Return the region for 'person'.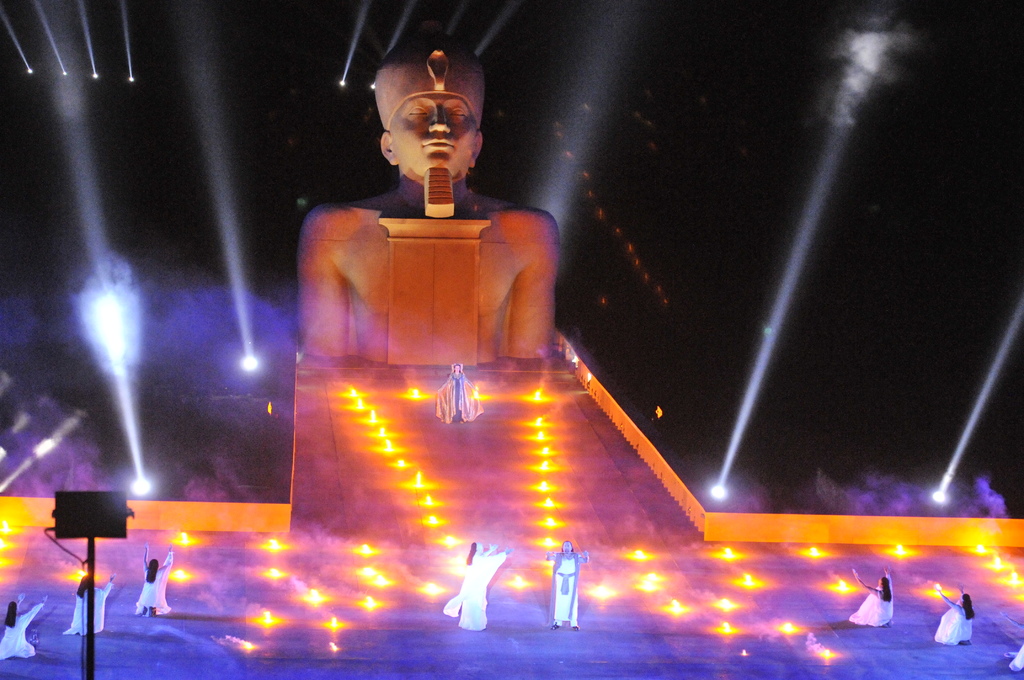
546 535 591 625.
